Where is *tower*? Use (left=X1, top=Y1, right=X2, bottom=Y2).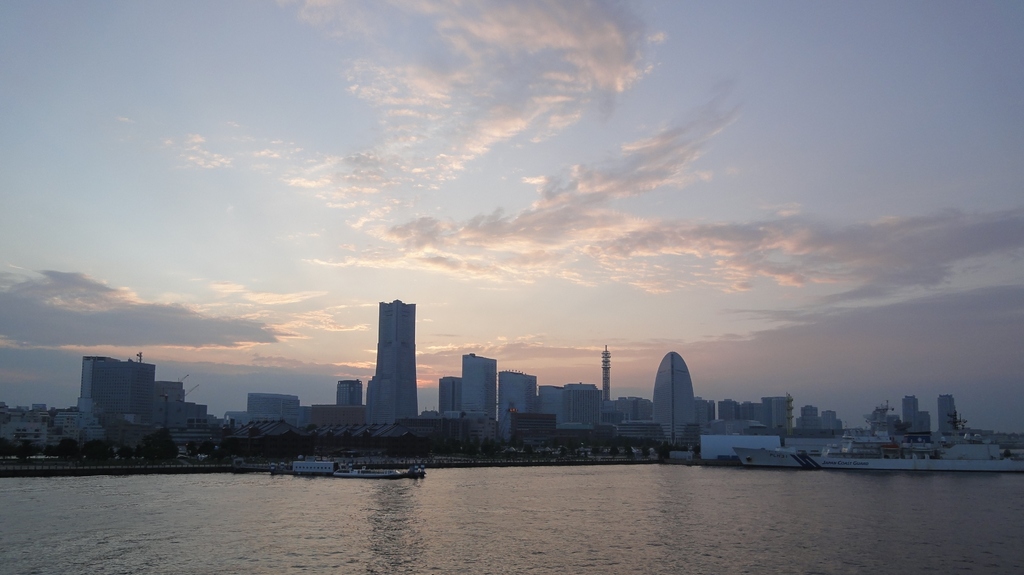
(left=936, top=396, right=956, bottom=436).
